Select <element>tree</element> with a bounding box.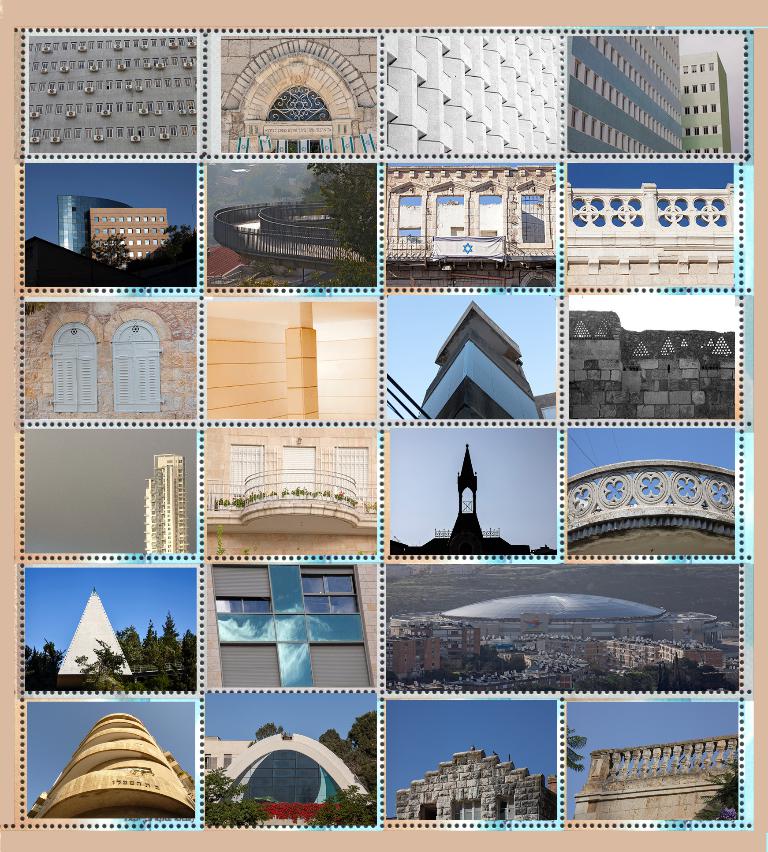
locate(180, 630, 202, 676).
